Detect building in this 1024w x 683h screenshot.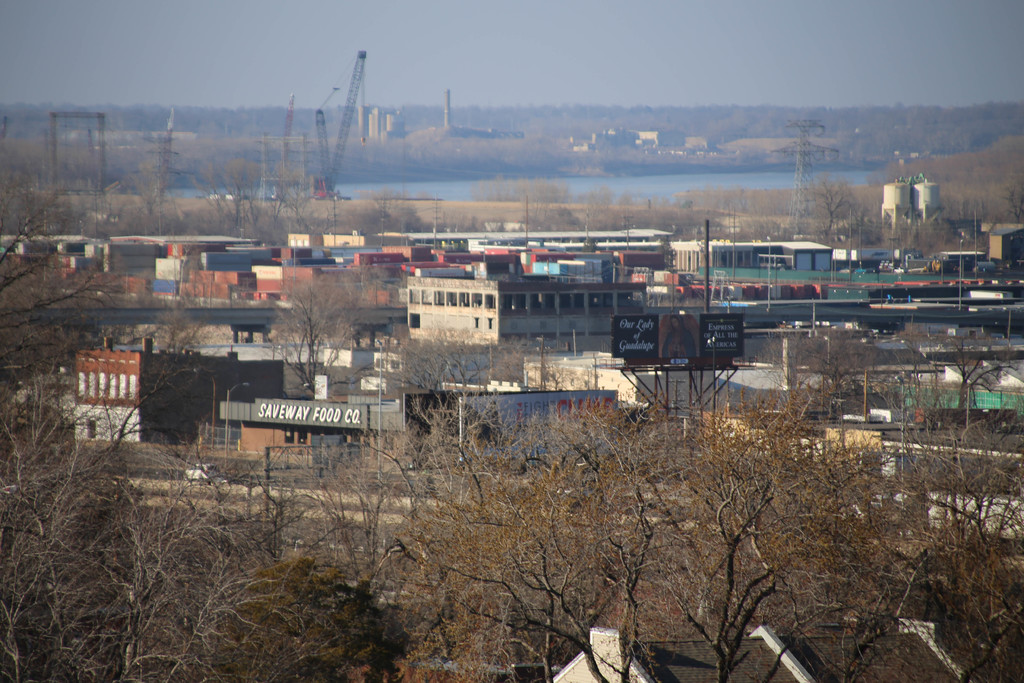
Detection: BBox(408, 280, 648, 350).
